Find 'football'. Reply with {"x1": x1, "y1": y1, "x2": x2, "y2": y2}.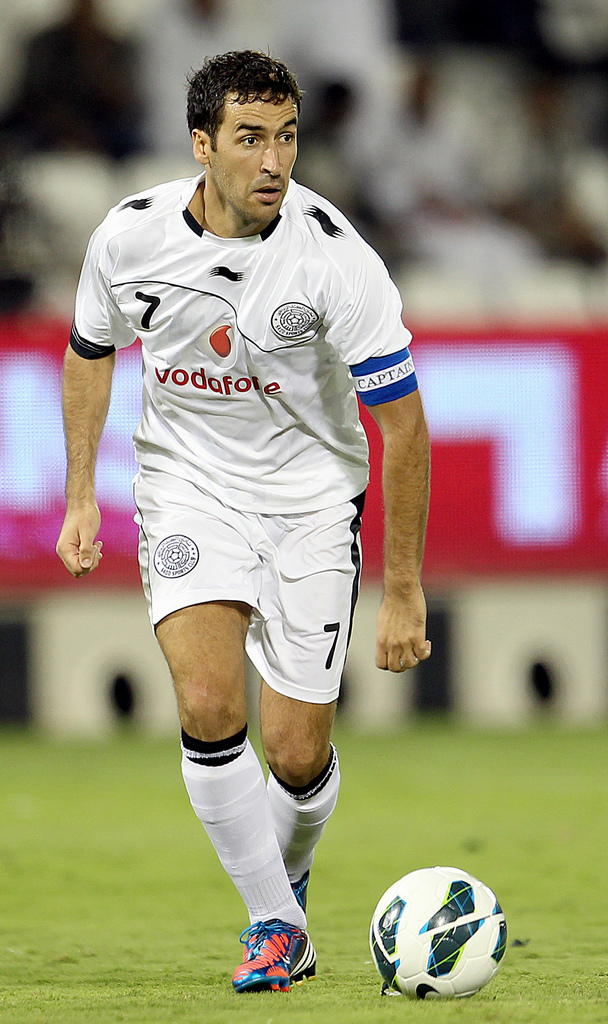
{"x1": 367, "y1": 865, "x2": 509, "y2": 1005}.
